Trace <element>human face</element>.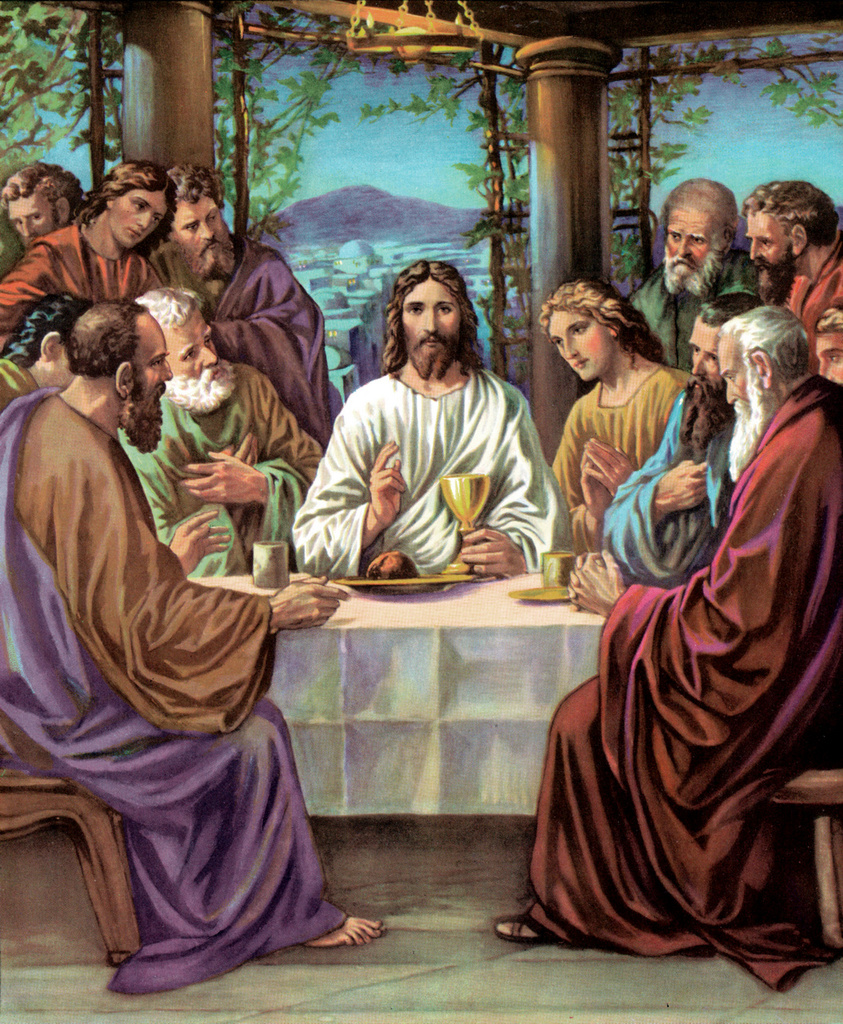
Traced to detection(546, 309, 609, 382).
